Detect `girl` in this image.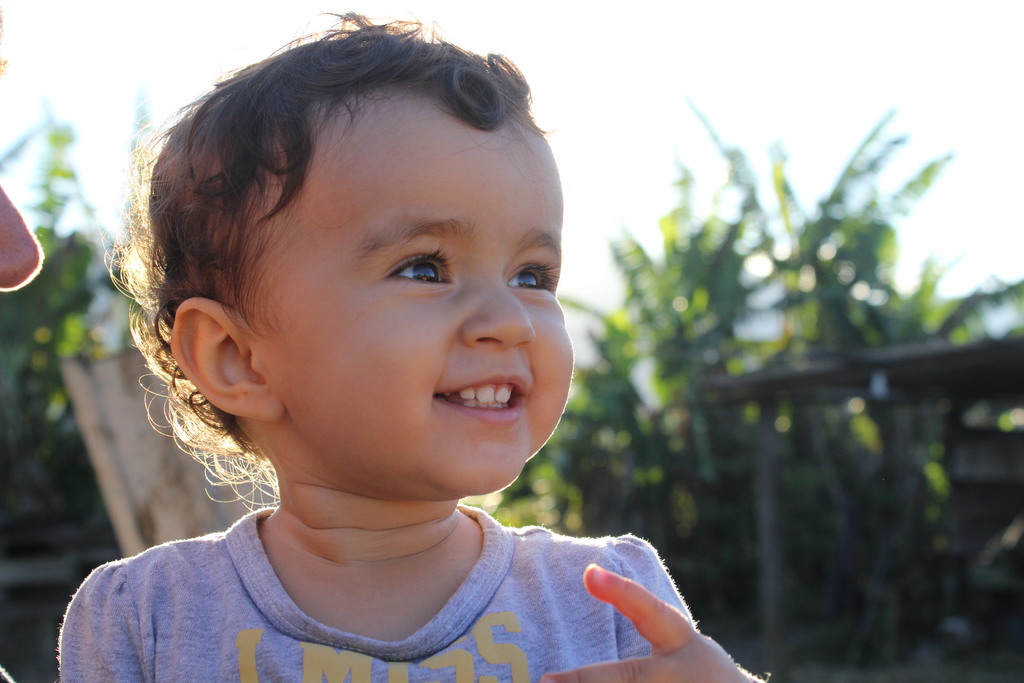
Detection: [57, 12, 760, 682].
